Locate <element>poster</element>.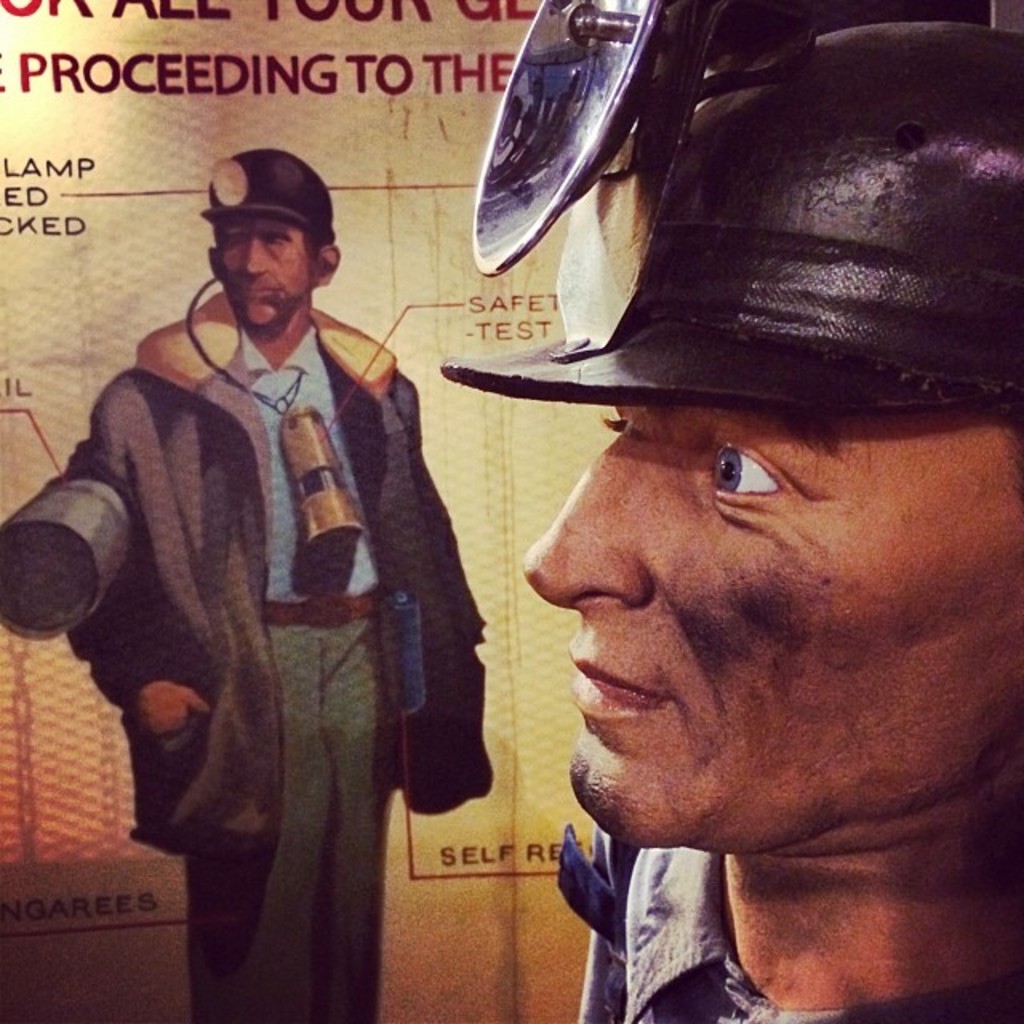
Bounding box: (x1=0, y1=0, x2=1022, y2=1022).
